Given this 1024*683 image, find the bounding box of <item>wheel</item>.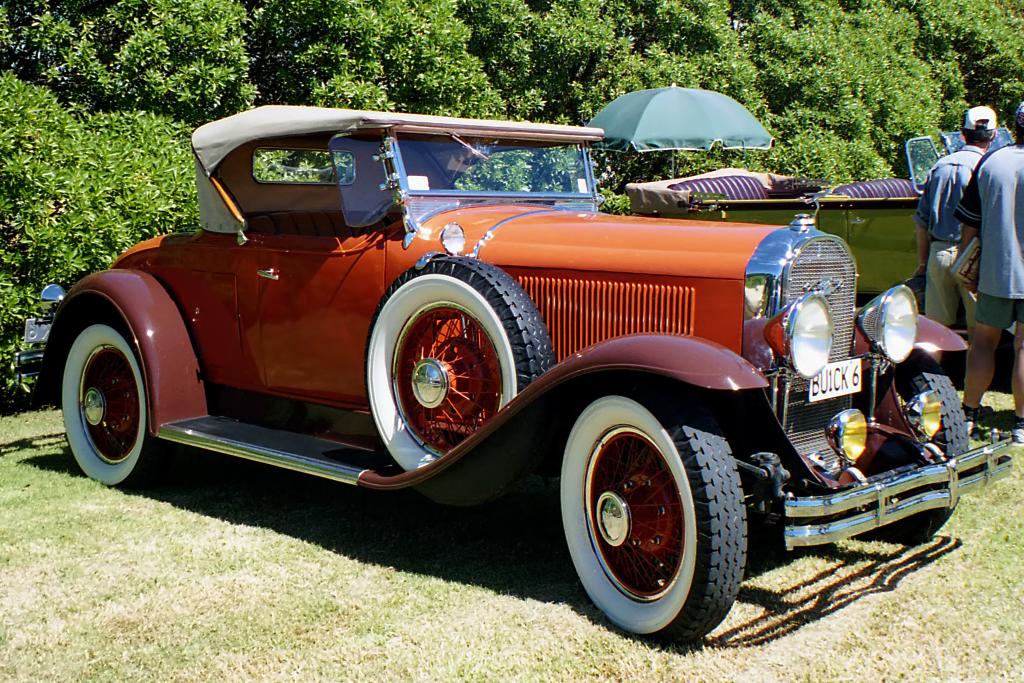
892 349 970 530.
